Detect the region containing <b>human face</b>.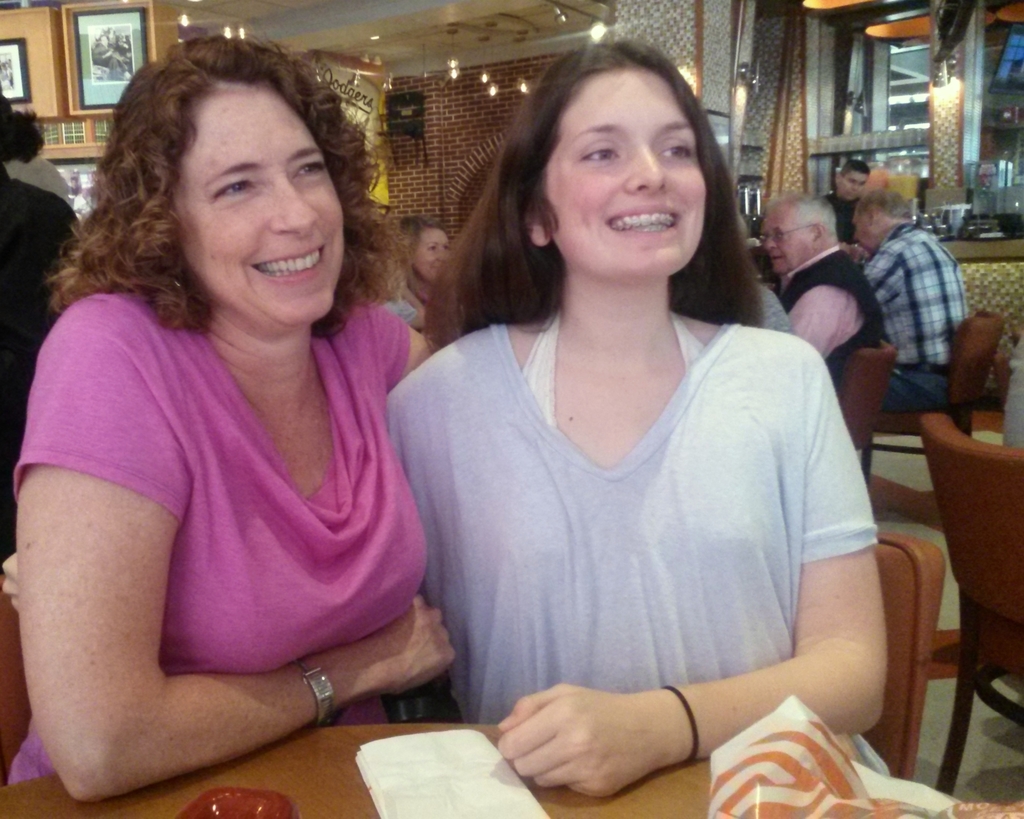
pyautogui.locateOnScreen(550, 66, 709, 273).
